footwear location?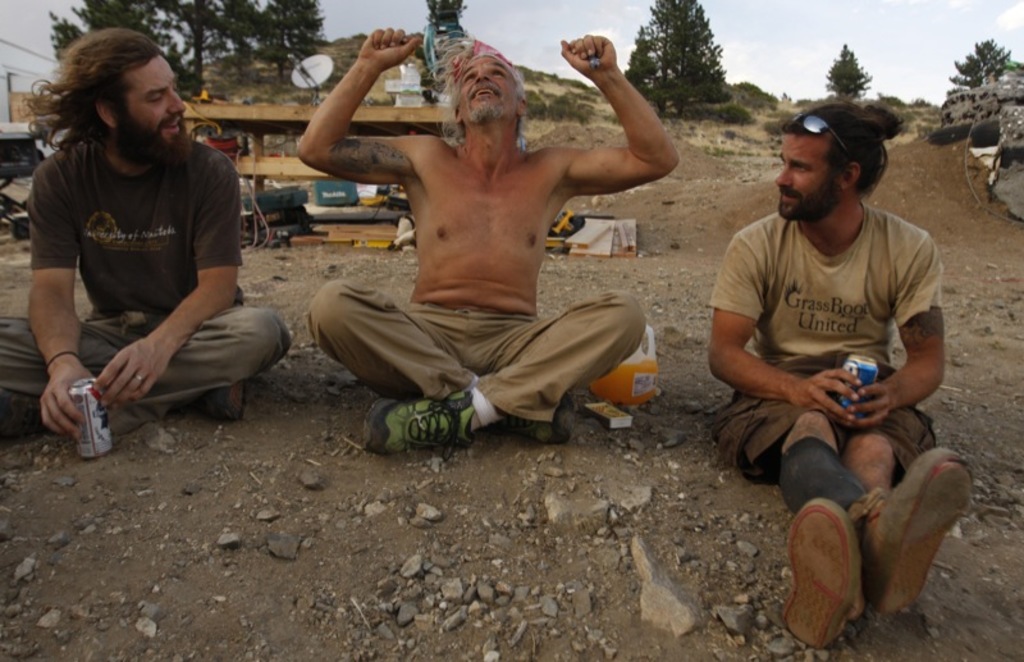
x1=361 y1=389 x2=476 y2=453
